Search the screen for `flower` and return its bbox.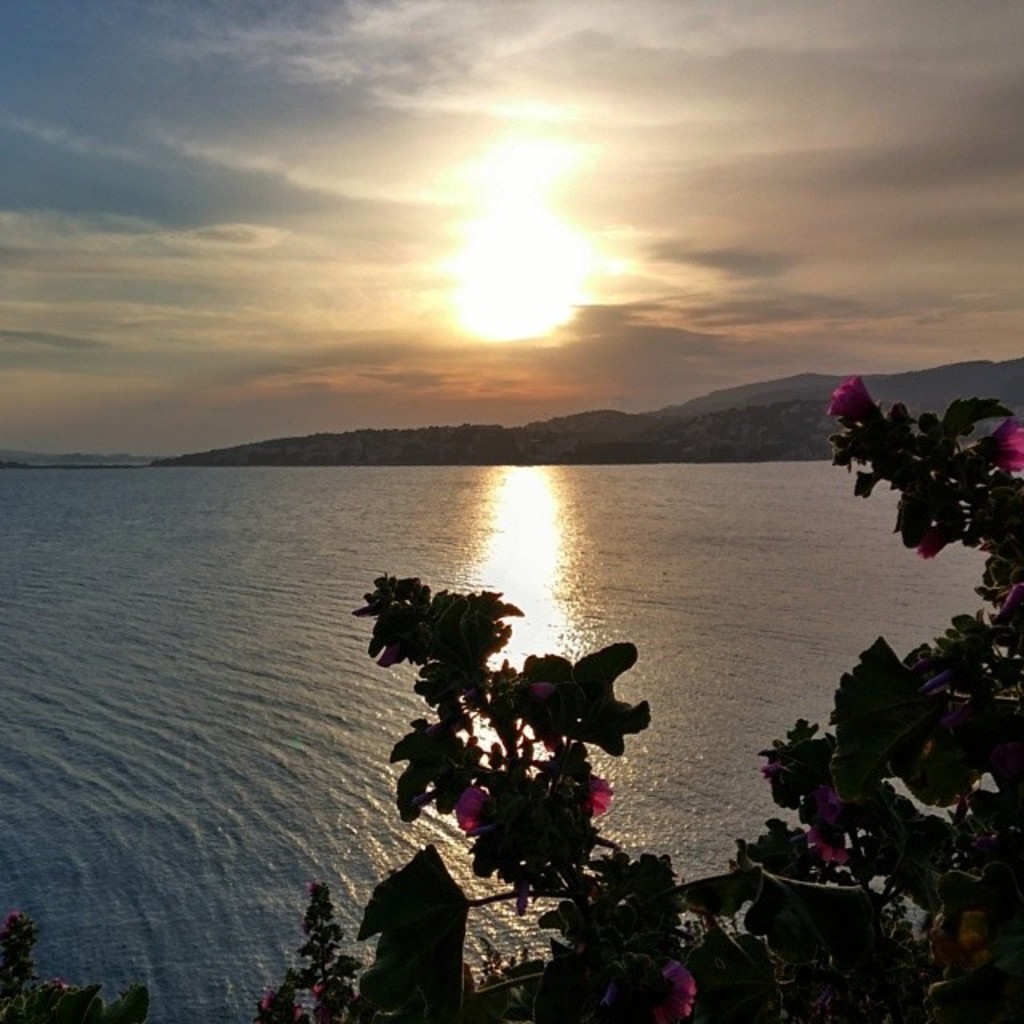
Found: 458,776,482,846.
